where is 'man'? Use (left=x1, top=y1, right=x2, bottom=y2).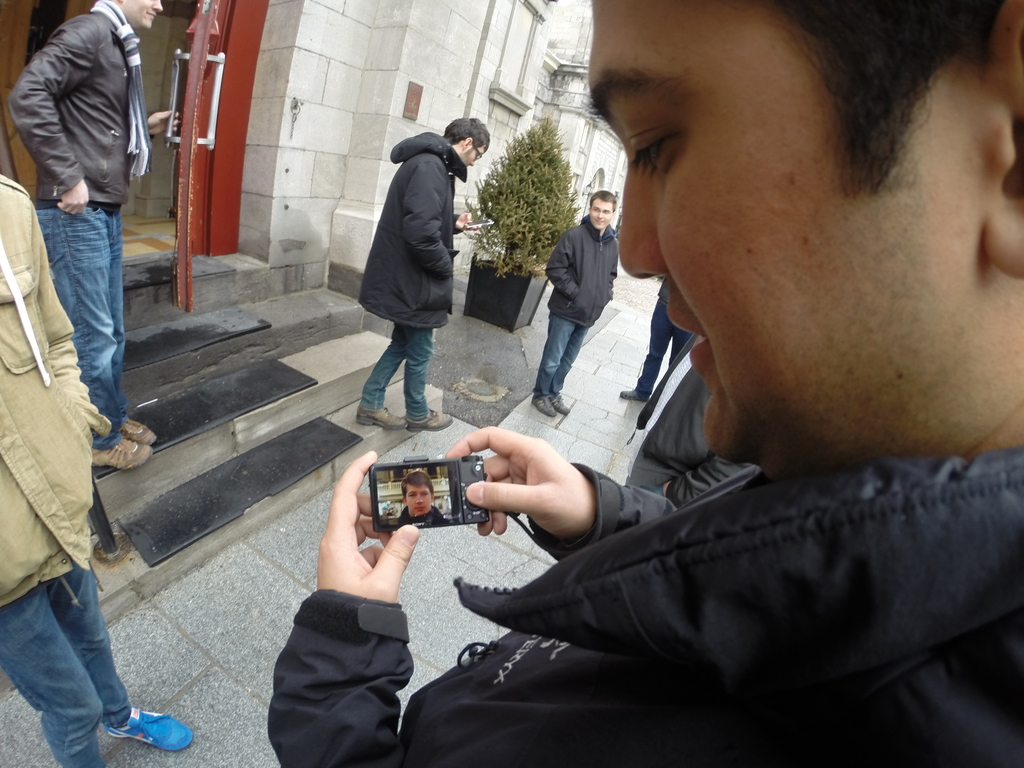
(left=267, top=0, right=1023, bottom=764).
